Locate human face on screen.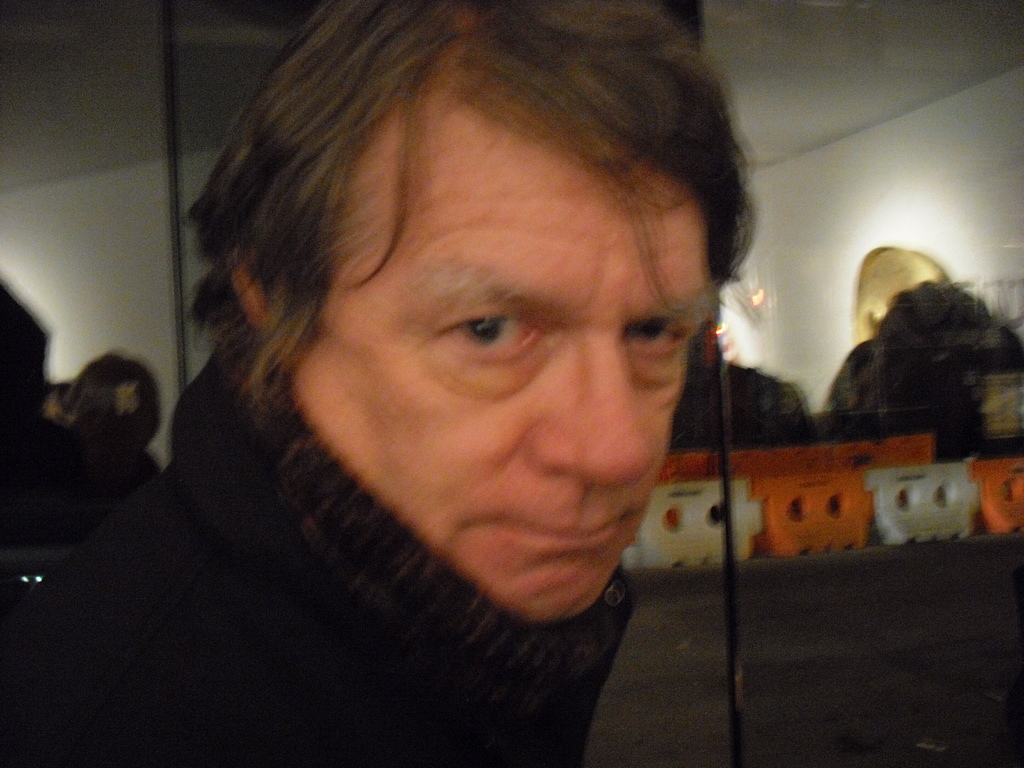
On screen at box(297, 74, 710, 610).
